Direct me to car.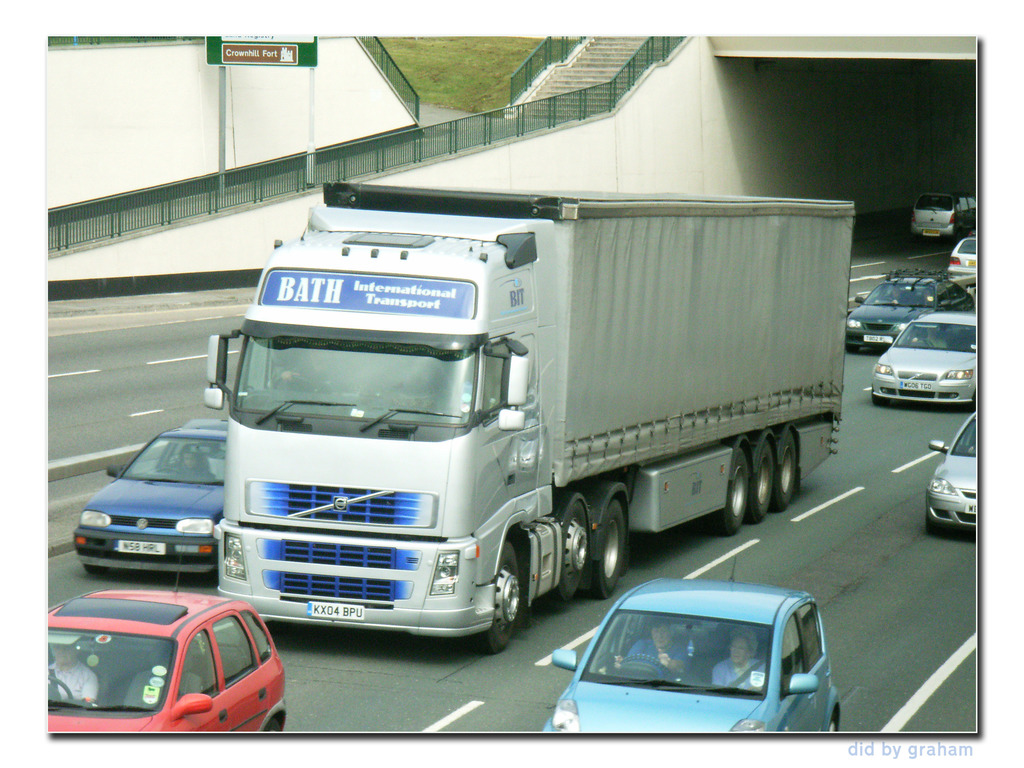
Direction: [left=76, top=417, right=230, bottom=576].
